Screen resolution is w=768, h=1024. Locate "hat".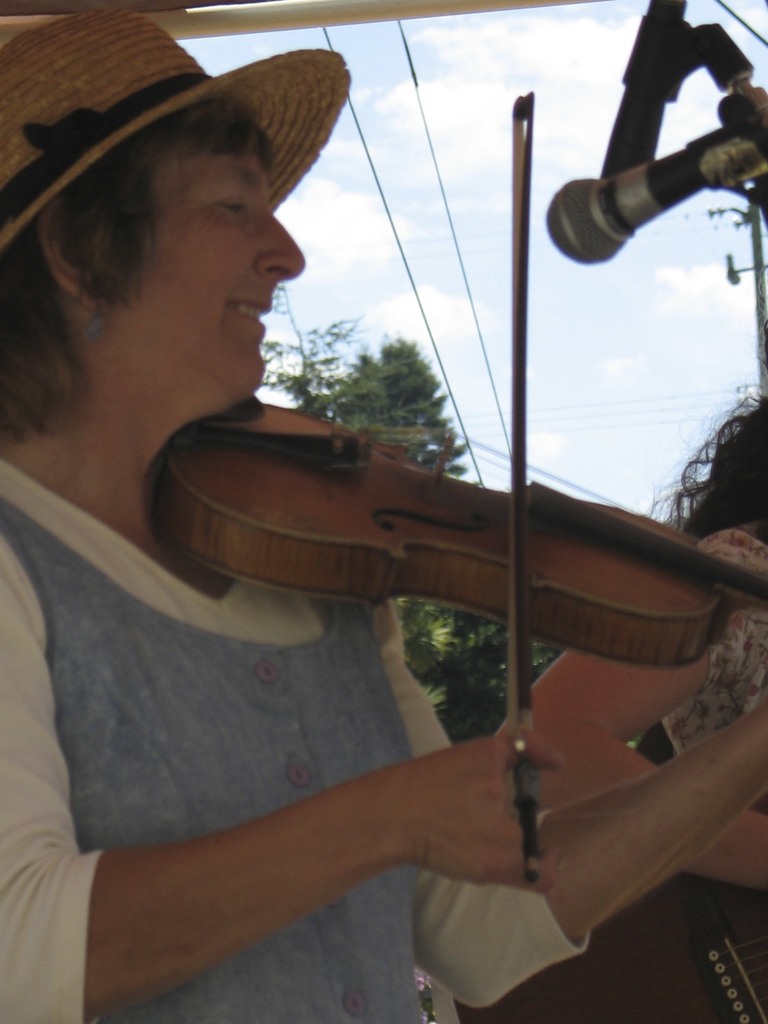
0:0:353:315.
